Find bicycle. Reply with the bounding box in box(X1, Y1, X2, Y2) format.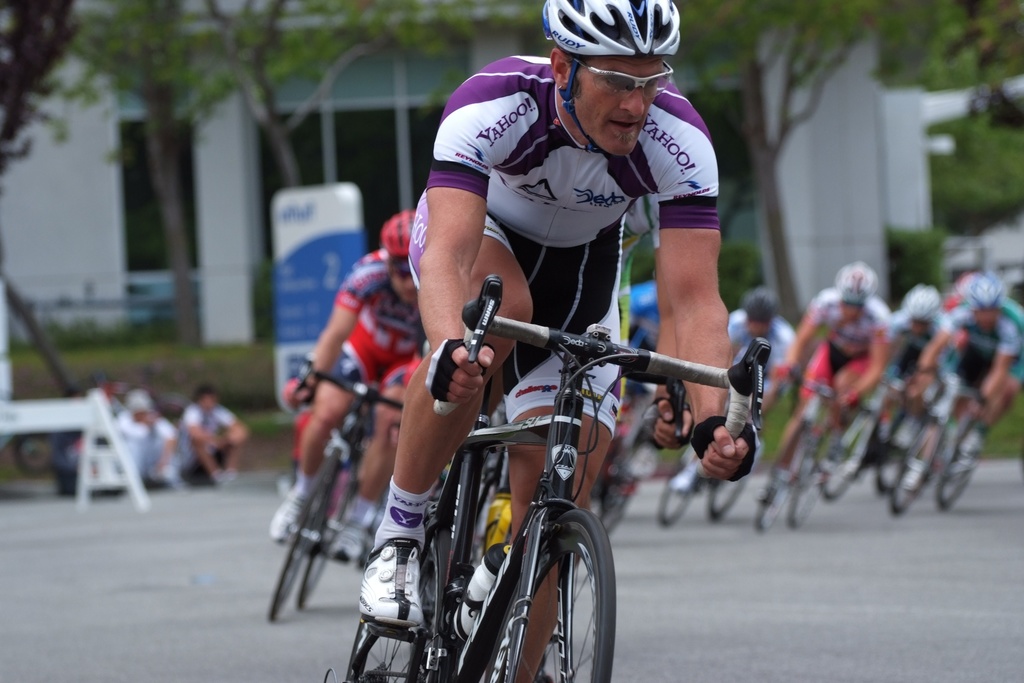
box(819, 375, 913, 500).
